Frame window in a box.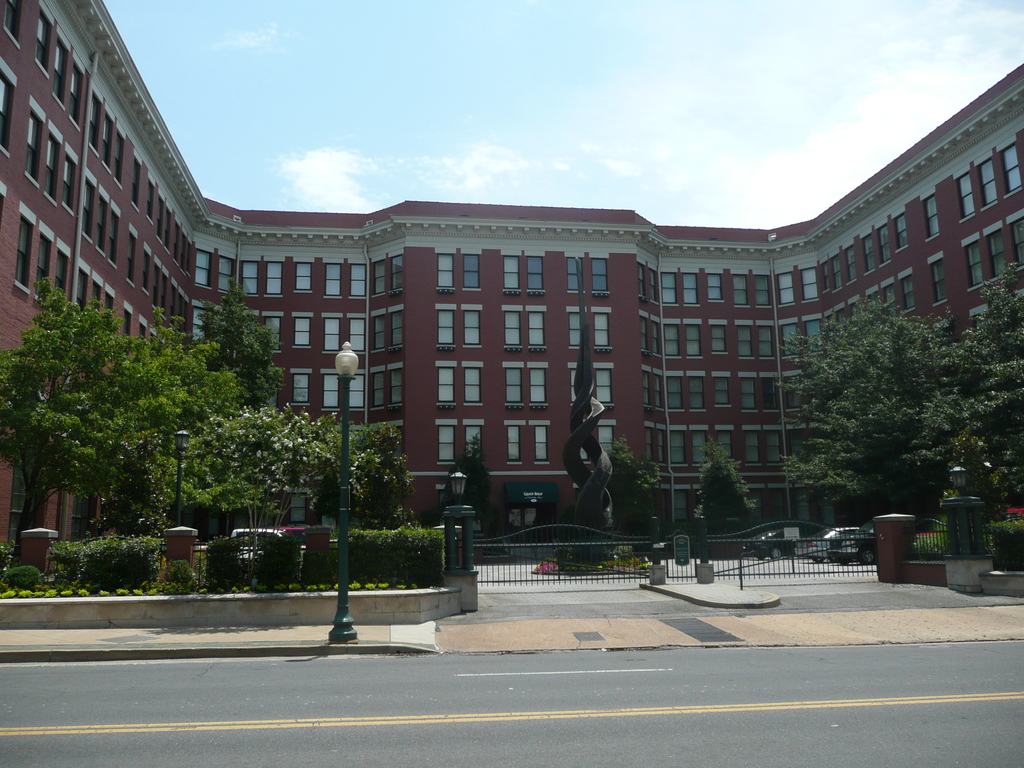
left=641, top=365, right=652, bottom=408.
